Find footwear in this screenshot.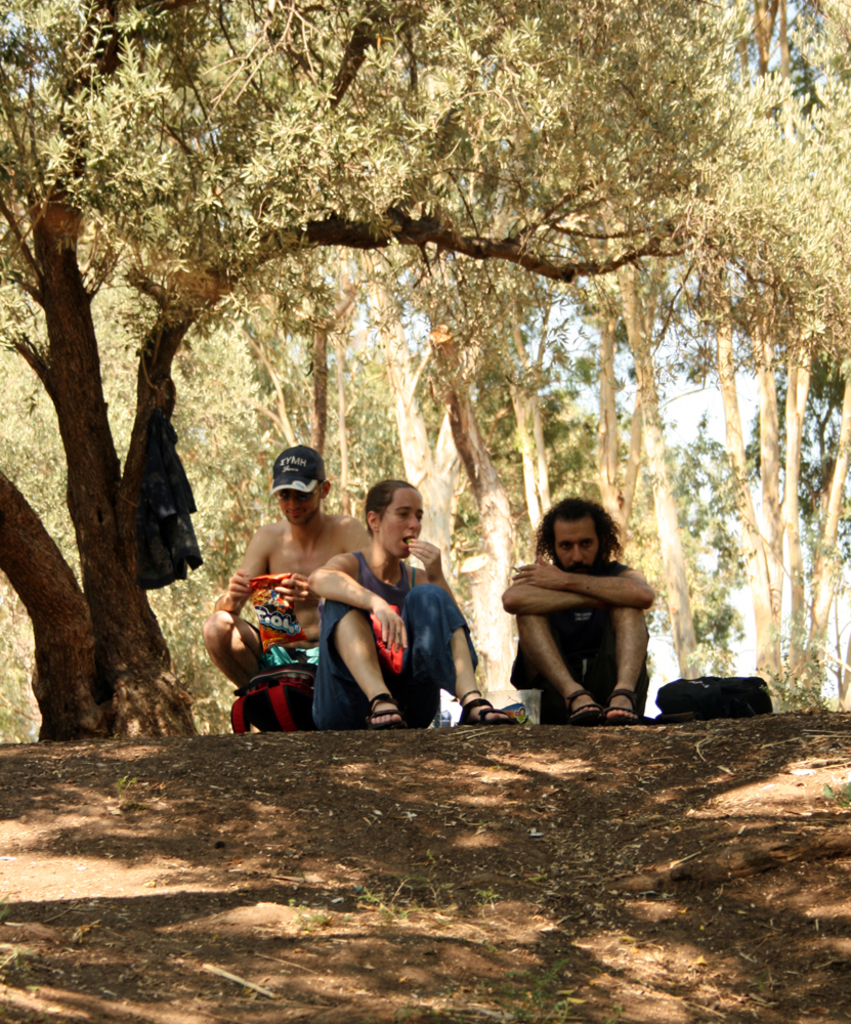
The bounding box for footwear is [566, 691, 602, 722].
